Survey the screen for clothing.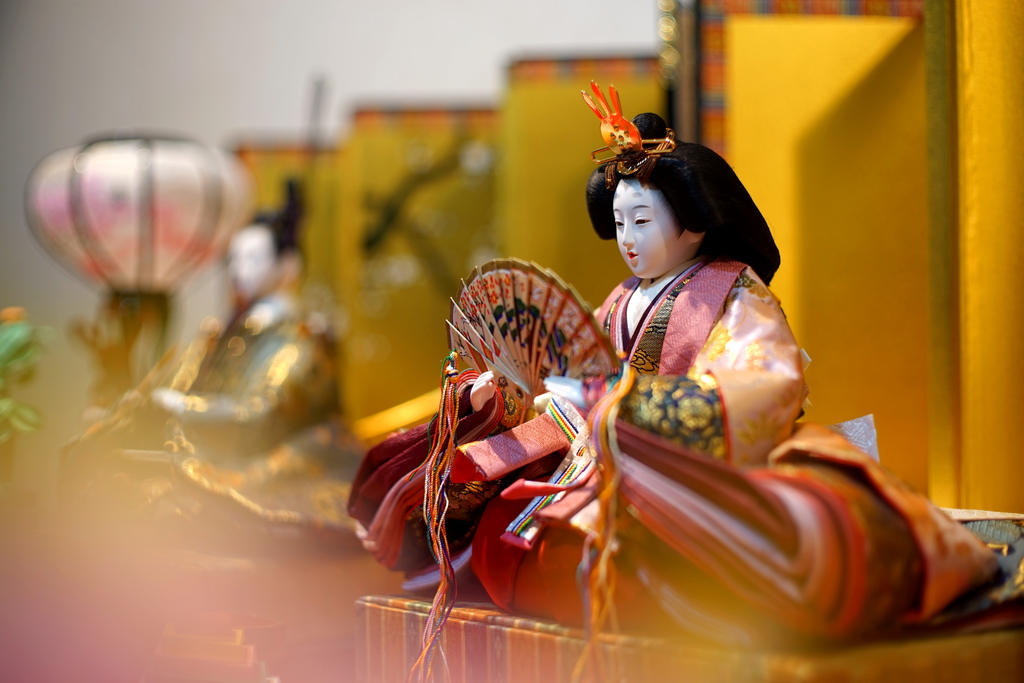
Survey found: bbox=(474, 240, 806, 628).
